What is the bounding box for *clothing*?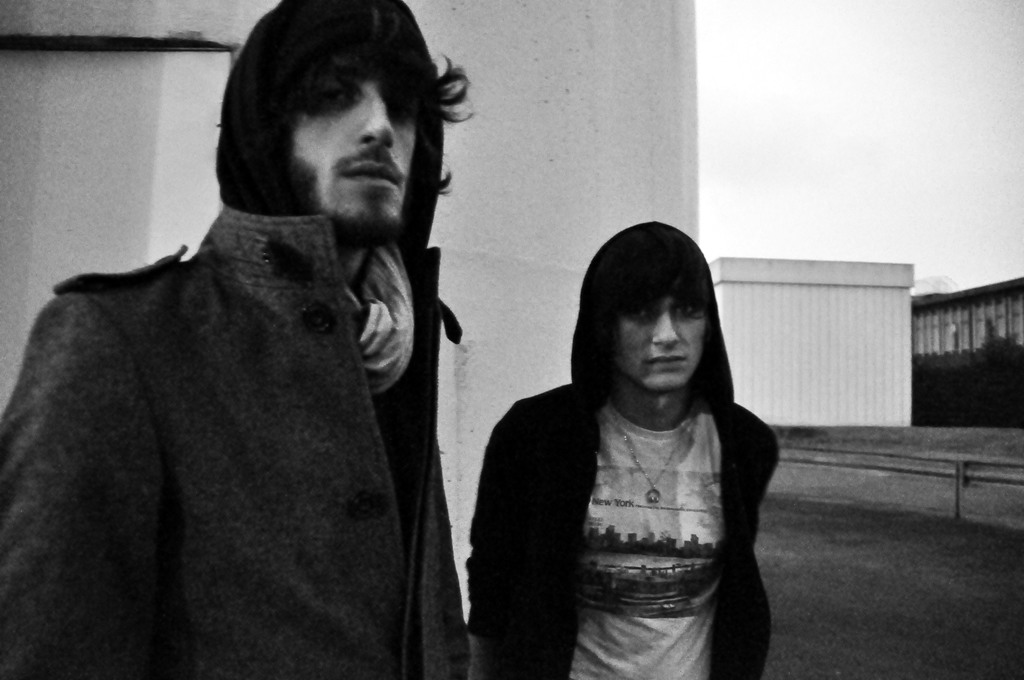
{"left": 467, "top": 213, "right": 780, "bottom": 679}.
